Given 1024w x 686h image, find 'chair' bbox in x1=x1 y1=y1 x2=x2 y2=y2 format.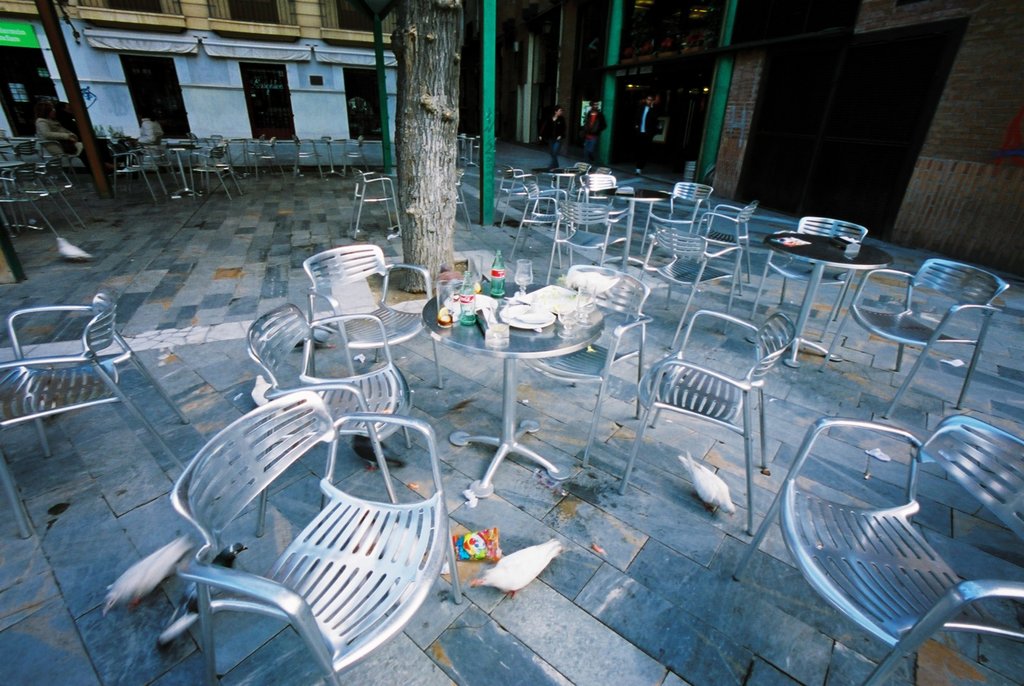
x1=616 y1=308 x2=794 y2=535.
